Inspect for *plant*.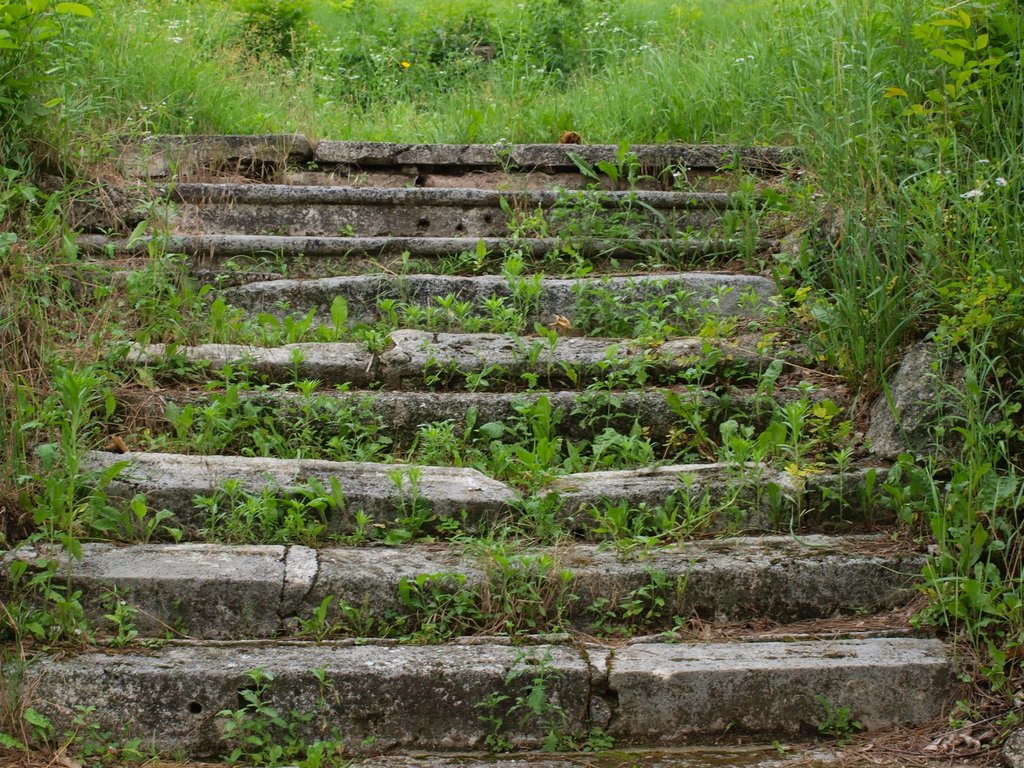
Inspection: bbox=[732, 419, 772, 541].
